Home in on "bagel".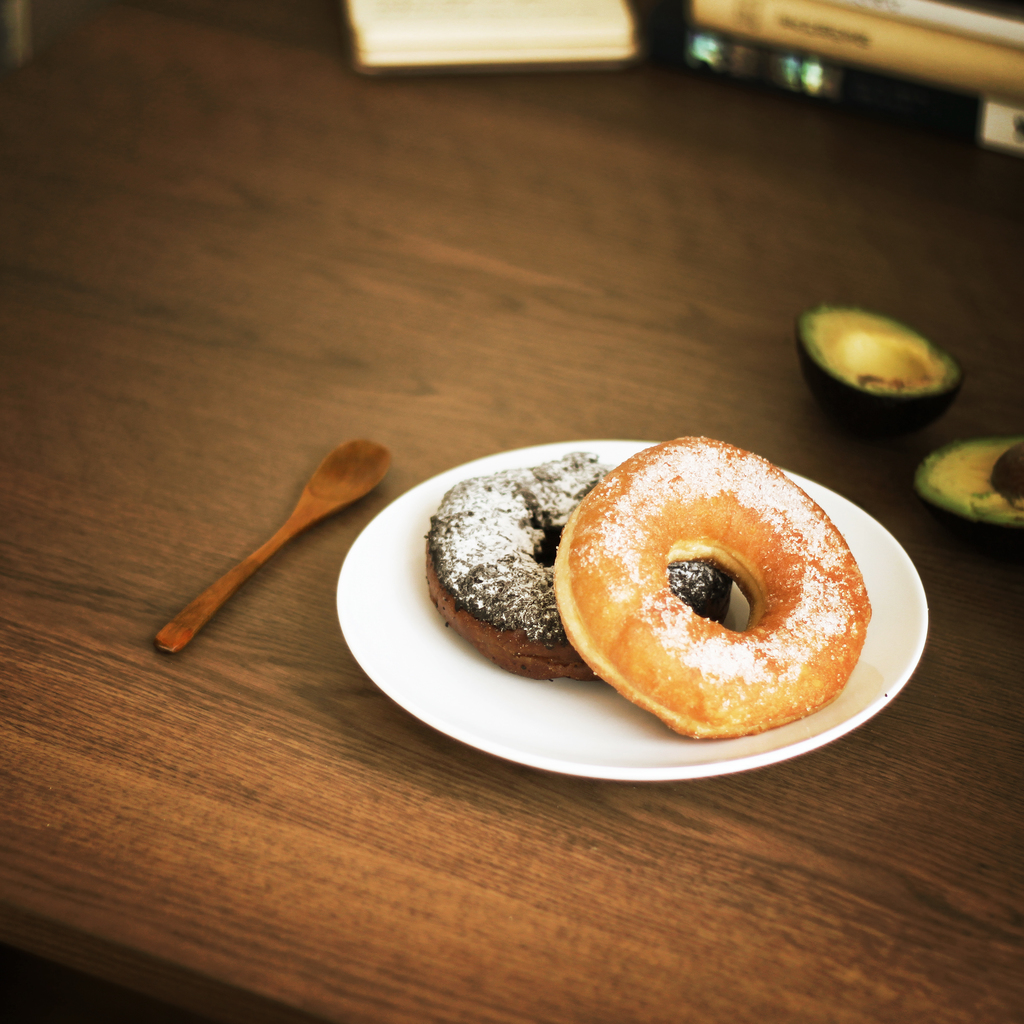
Homed in at left=554, top=430, right=874, bottom=746.
